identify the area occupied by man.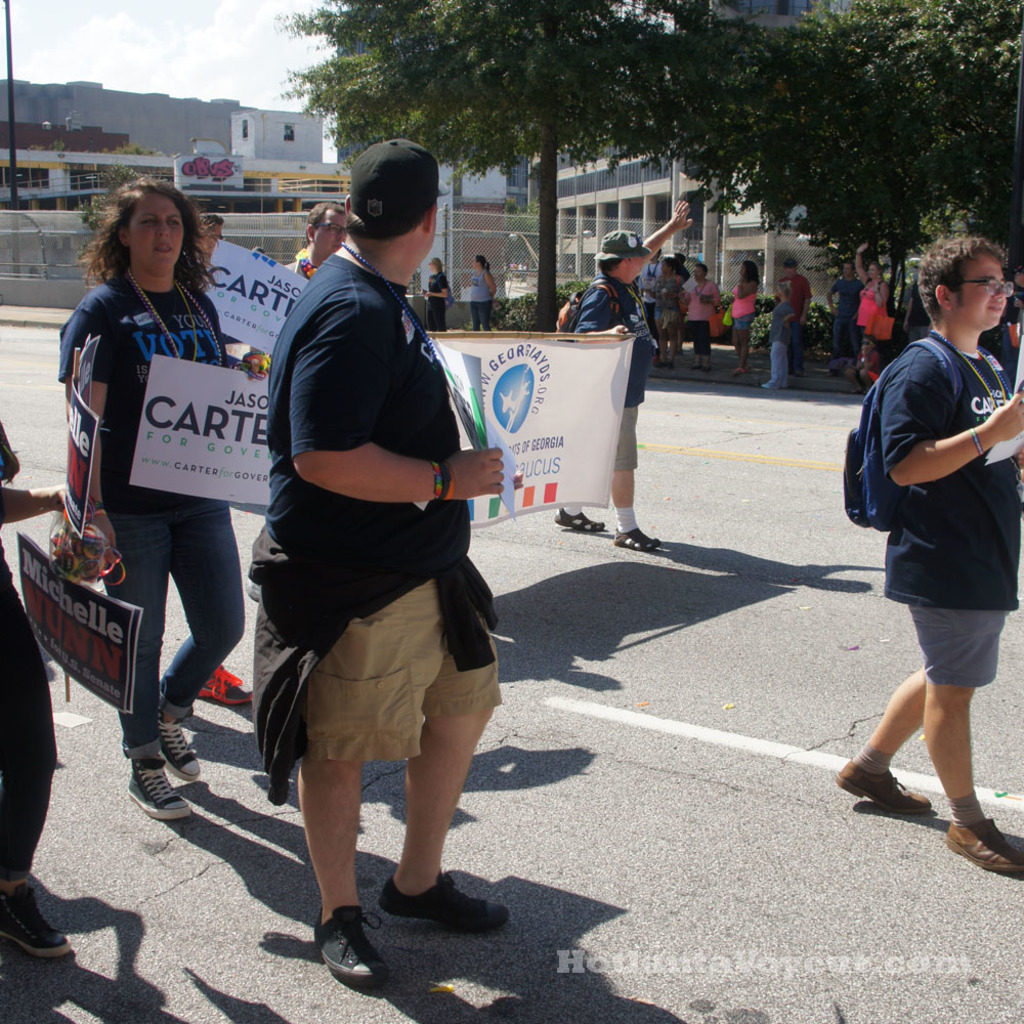
Area: 247:140:520:985.
